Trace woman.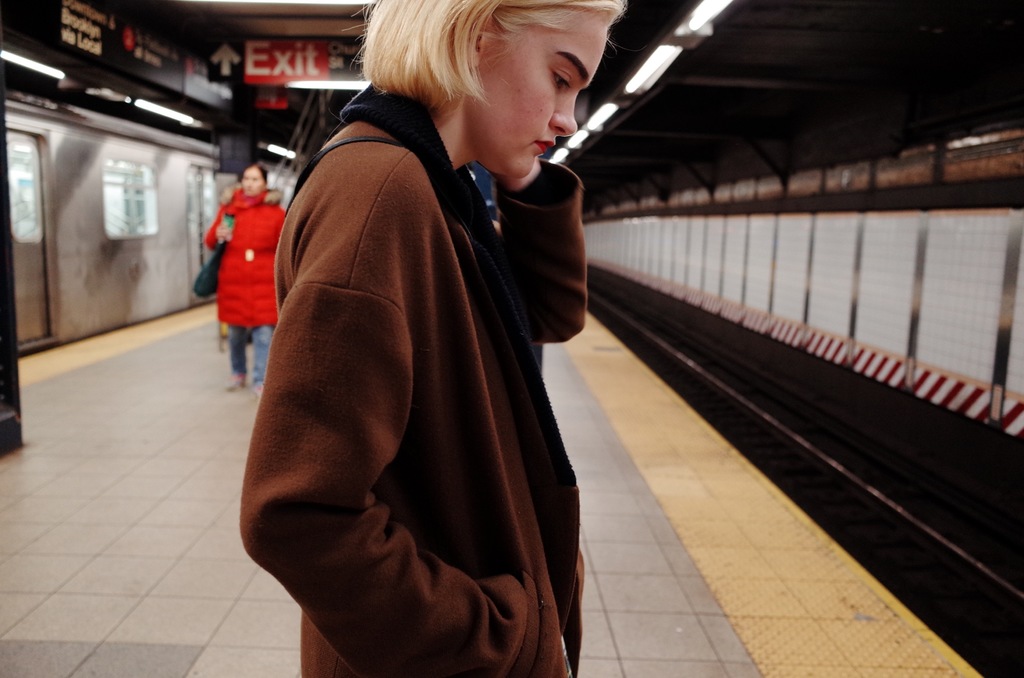
Traced to region(203, 163, 289, 391).
